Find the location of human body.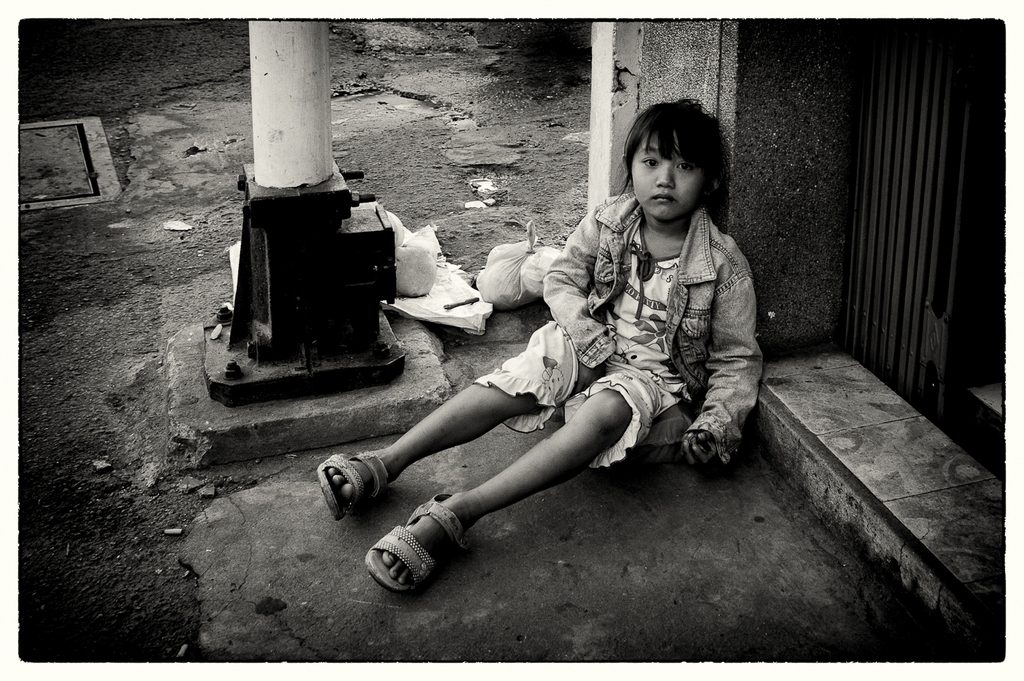
Location: (335, 130, 824, 568).
